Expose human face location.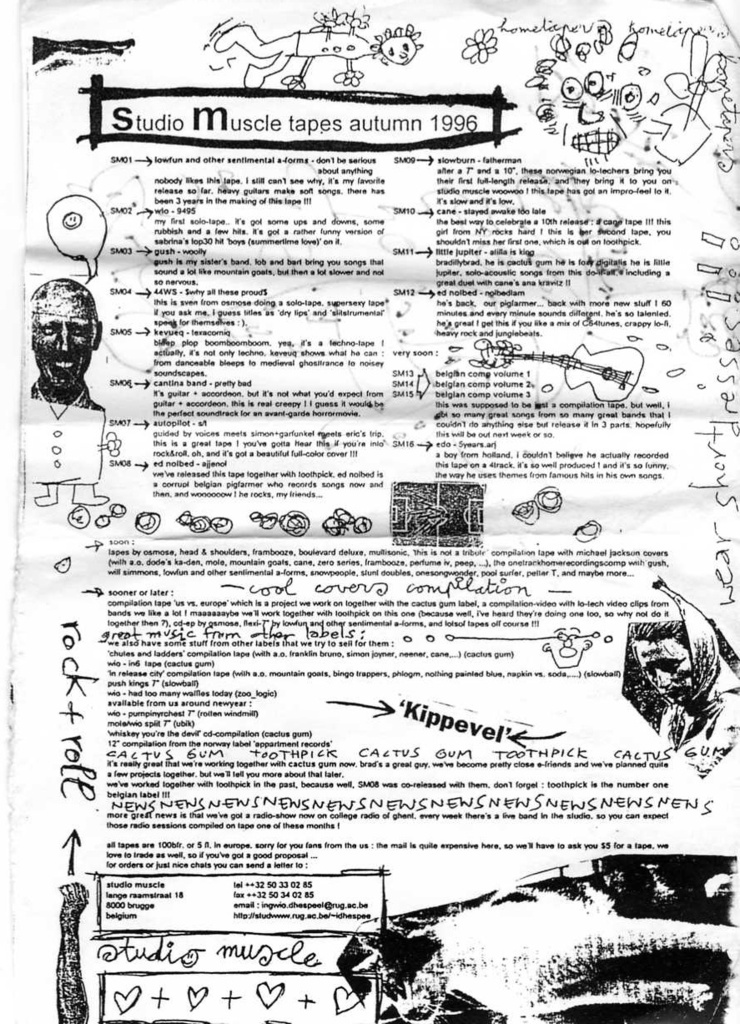
Exposed at BBox(34, 290, 94, 394).
